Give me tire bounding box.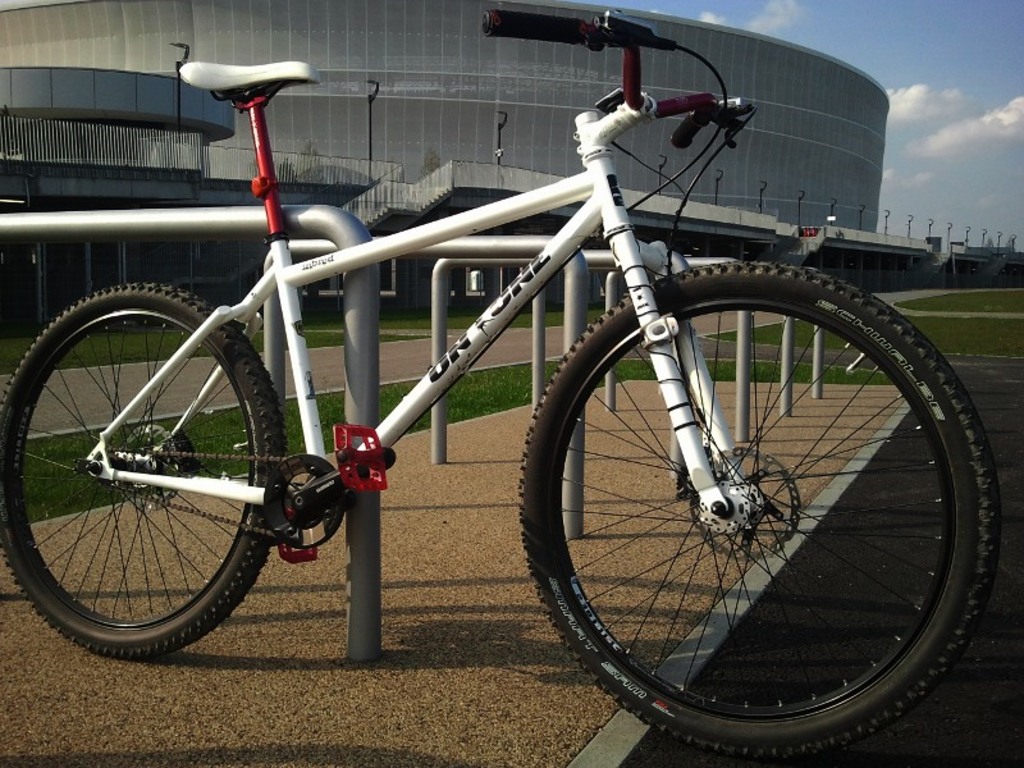
0, 278, 303, 654.
